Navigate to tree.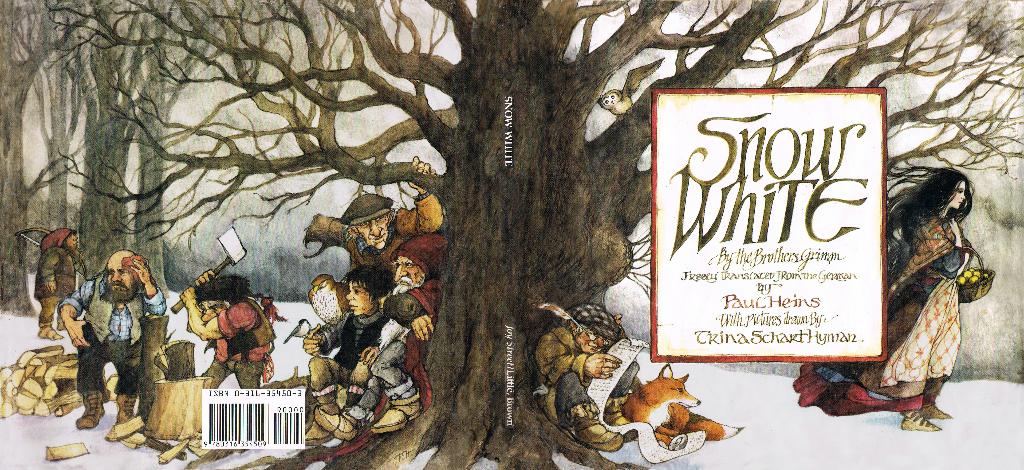
Navigation target: [x1=0, y1=0, x2=84, y2=323].
